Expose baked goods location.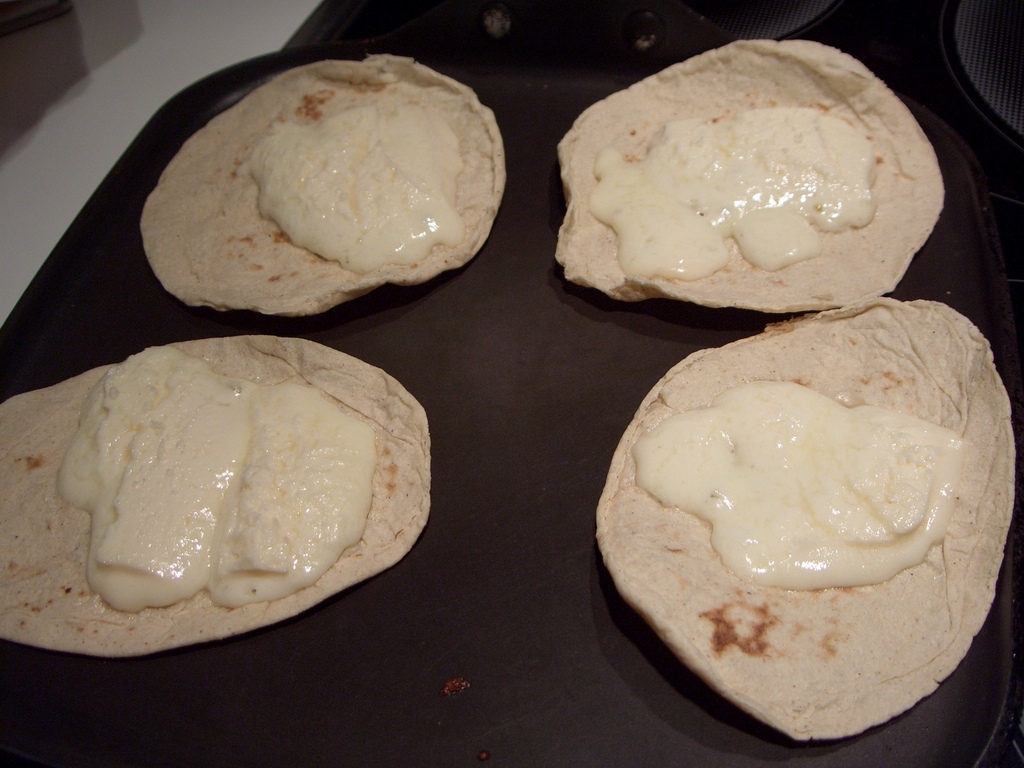
Exposed at (x1=564, y1=36, x2=947, y2=319).
